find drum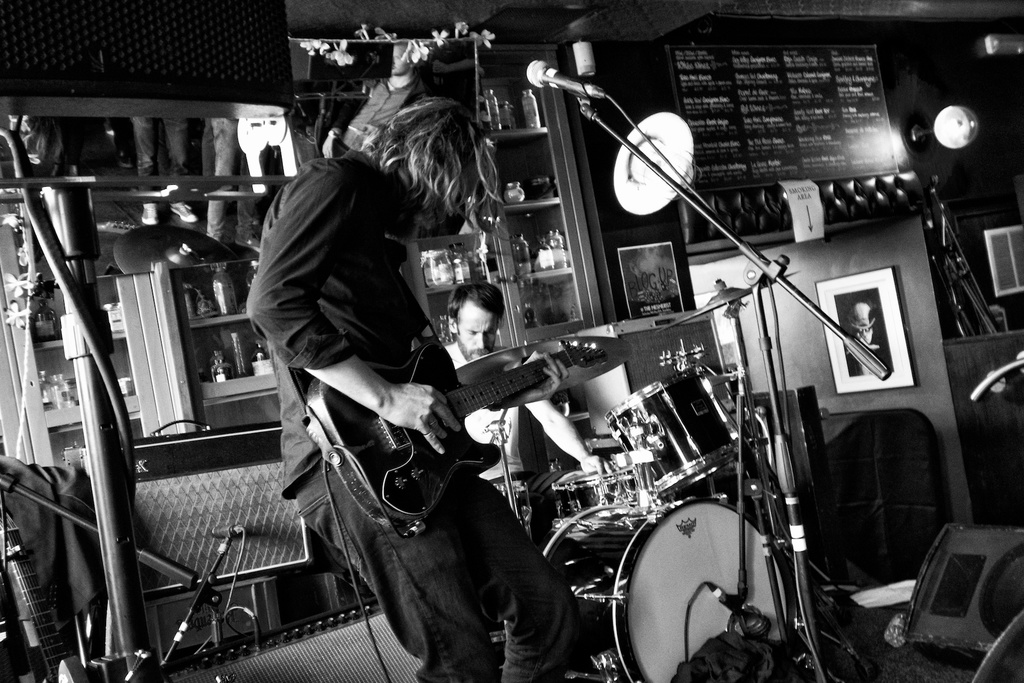
region(548, 465, 652, 528)
